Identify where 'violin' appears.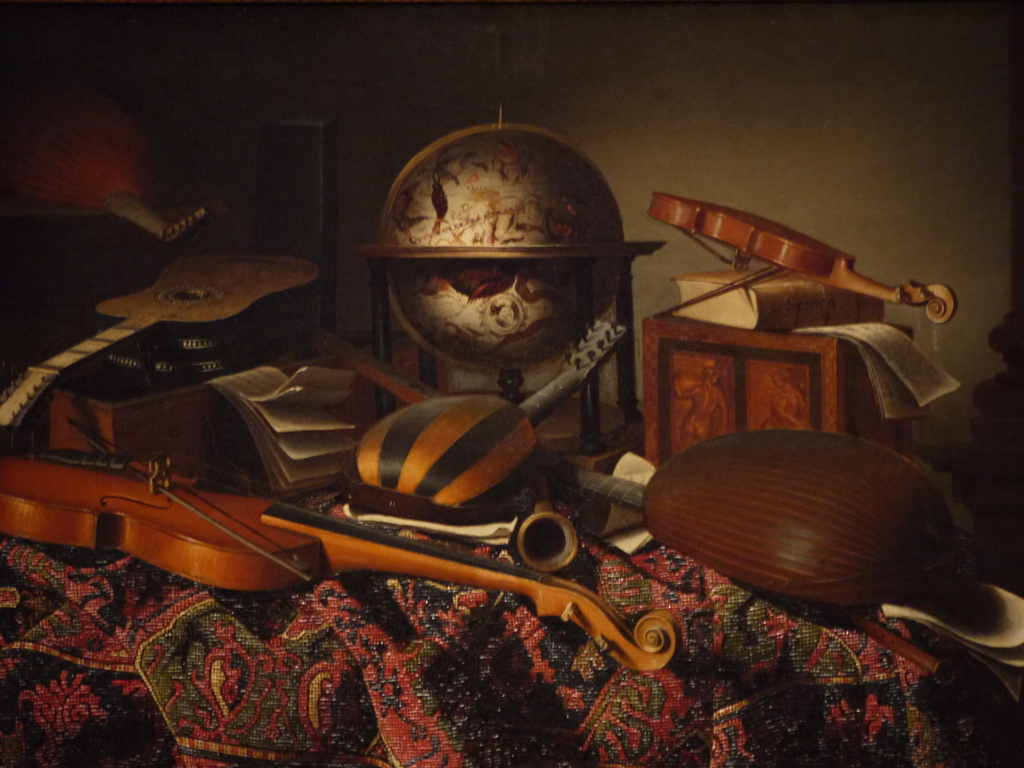
Appears at (x1=356, y1=311, x2=634, y2=509).
